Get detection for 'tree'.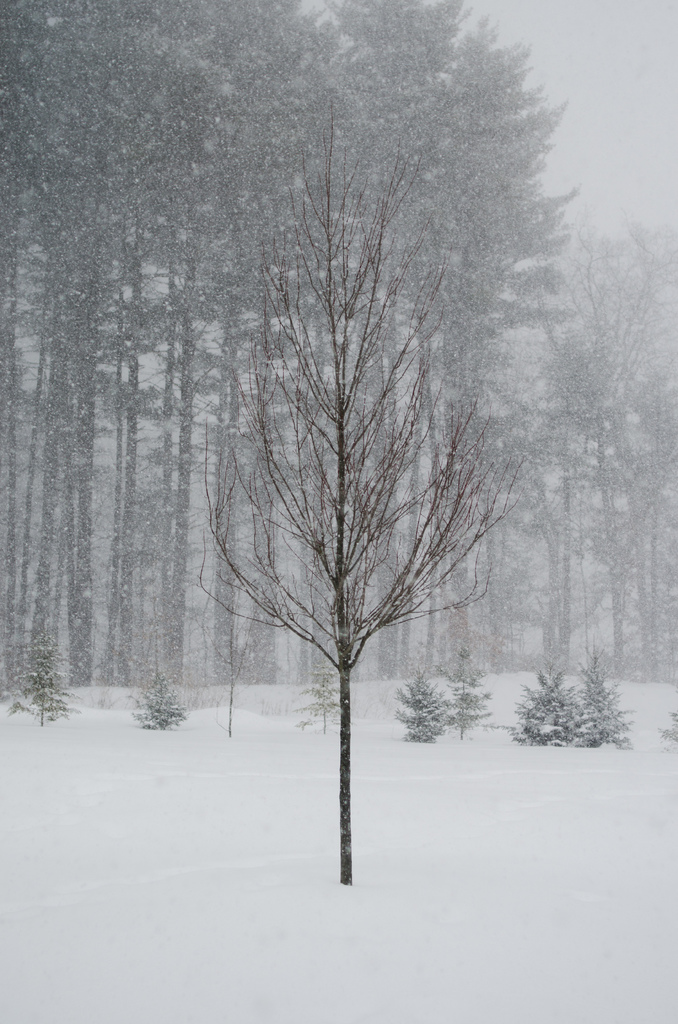
Detection: <region>11, 638, 72, 730</region>.
